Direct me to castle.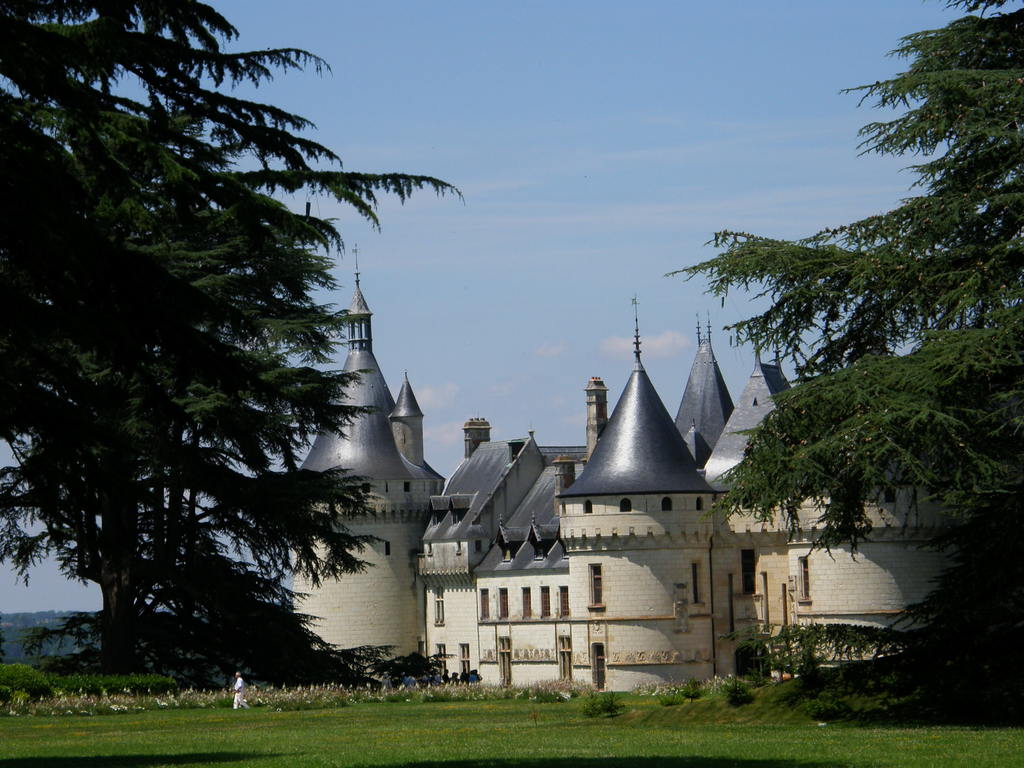
Direction: pyautogui.locateOnScreen(223, 285, 932, 717).
